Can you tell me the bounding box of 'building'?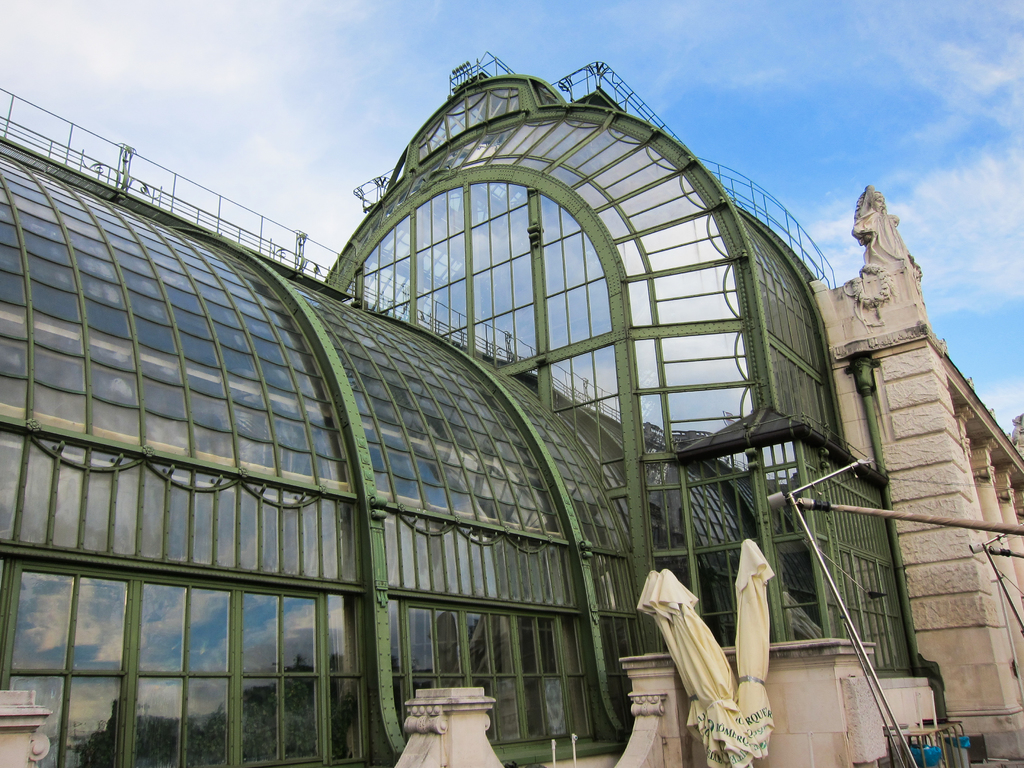
<bbox>0, 51, 1023, 767</bbox>.
